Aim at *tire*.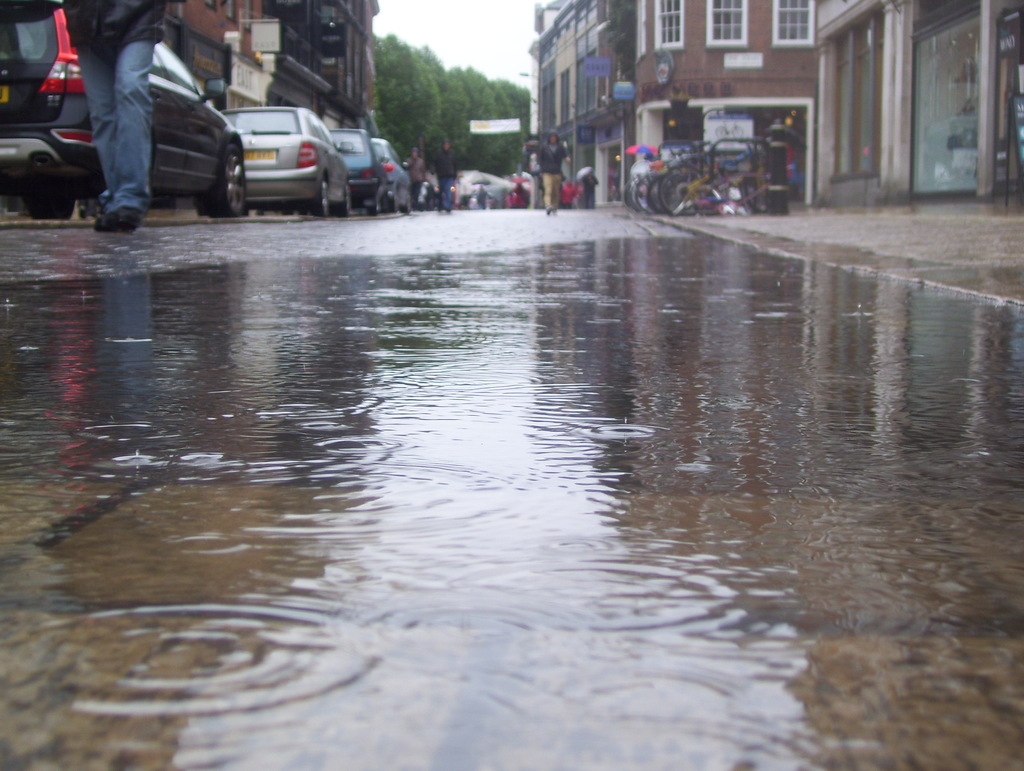
Aimed at (196,144,247,220).
